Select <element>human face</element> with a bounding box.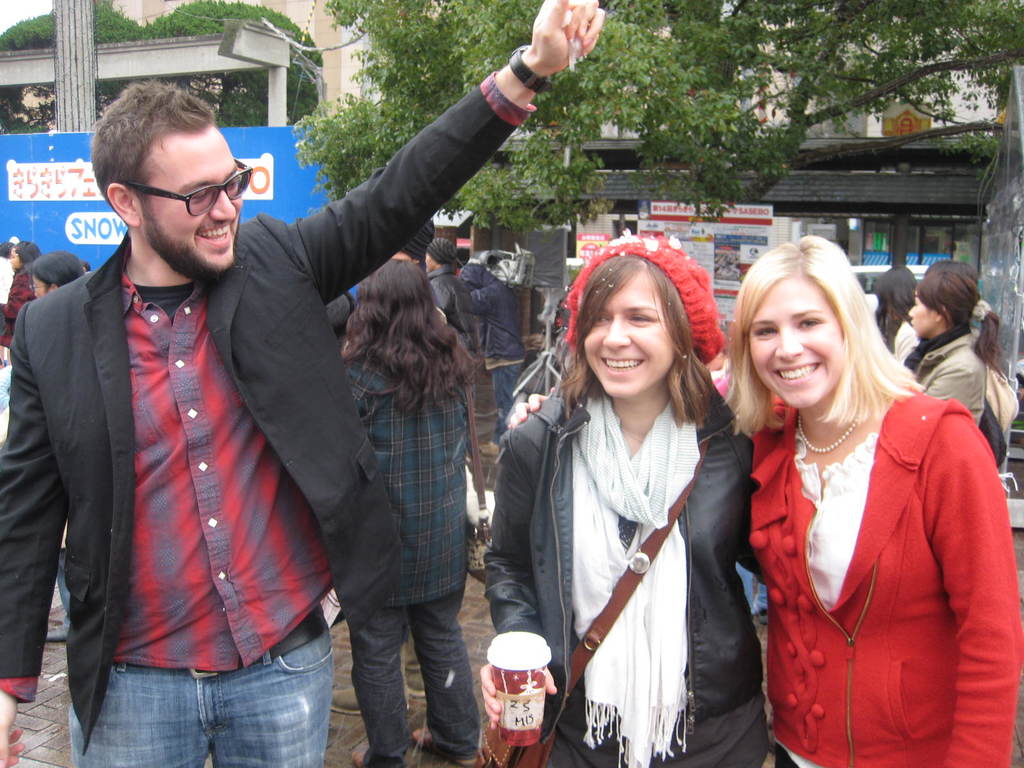
pyautogui.locateOnScreen(586, 277, 678, 401).
